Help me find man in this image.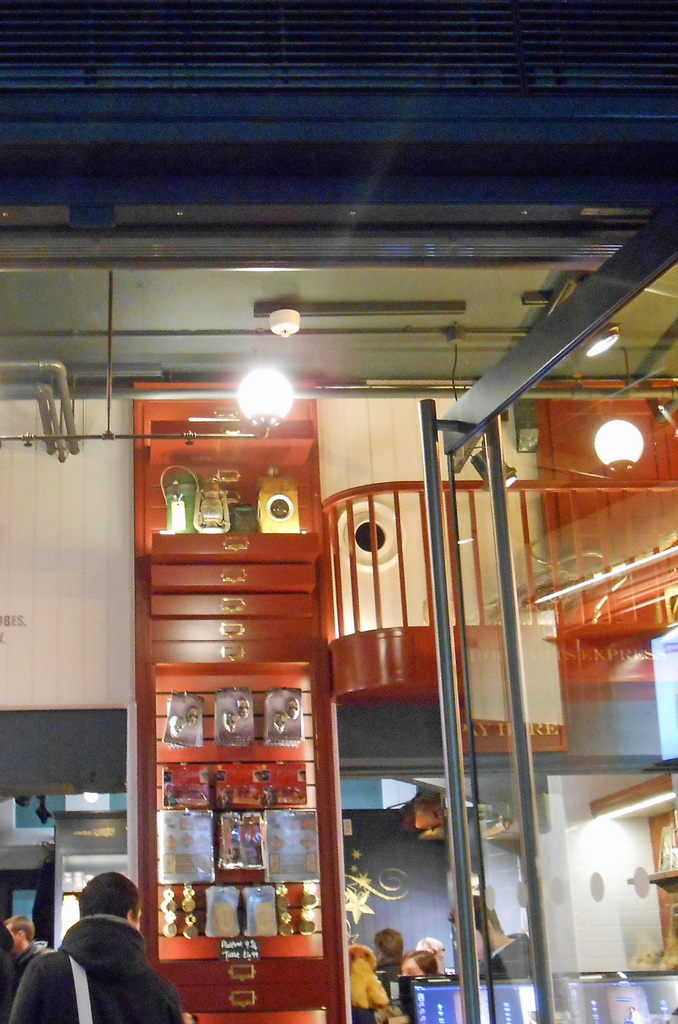
Found it: Rect(0, 918, 54, 1023).
